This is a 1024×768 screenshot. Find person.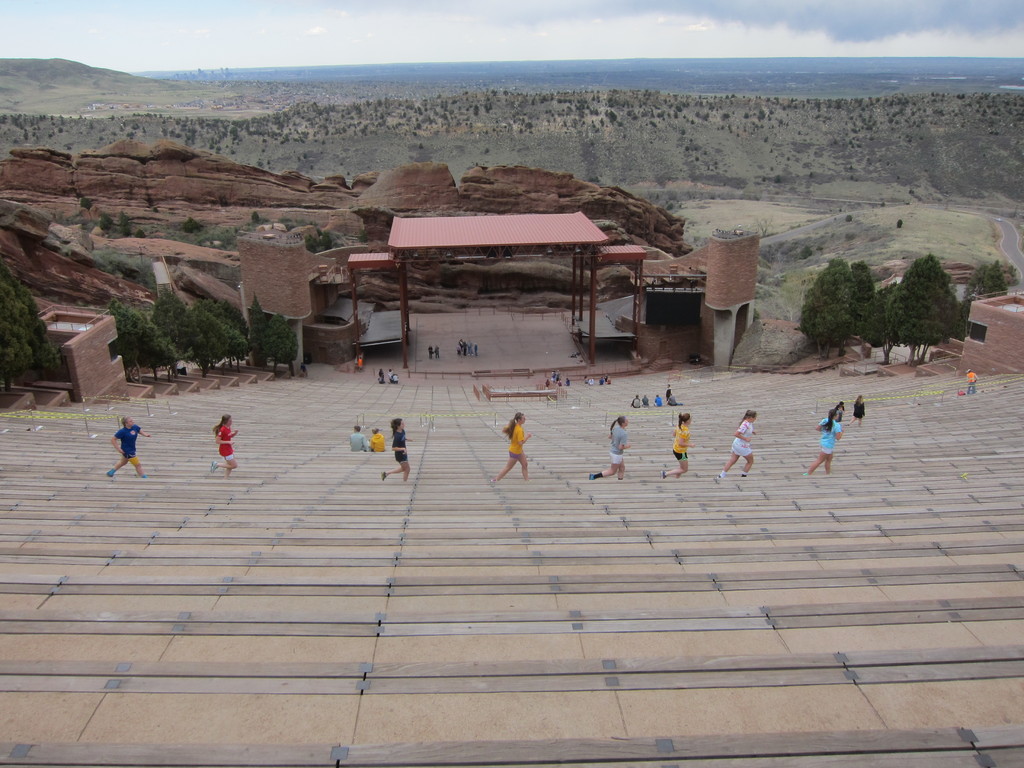
Bounding box: l=393, t=375, r=398, b=384.
